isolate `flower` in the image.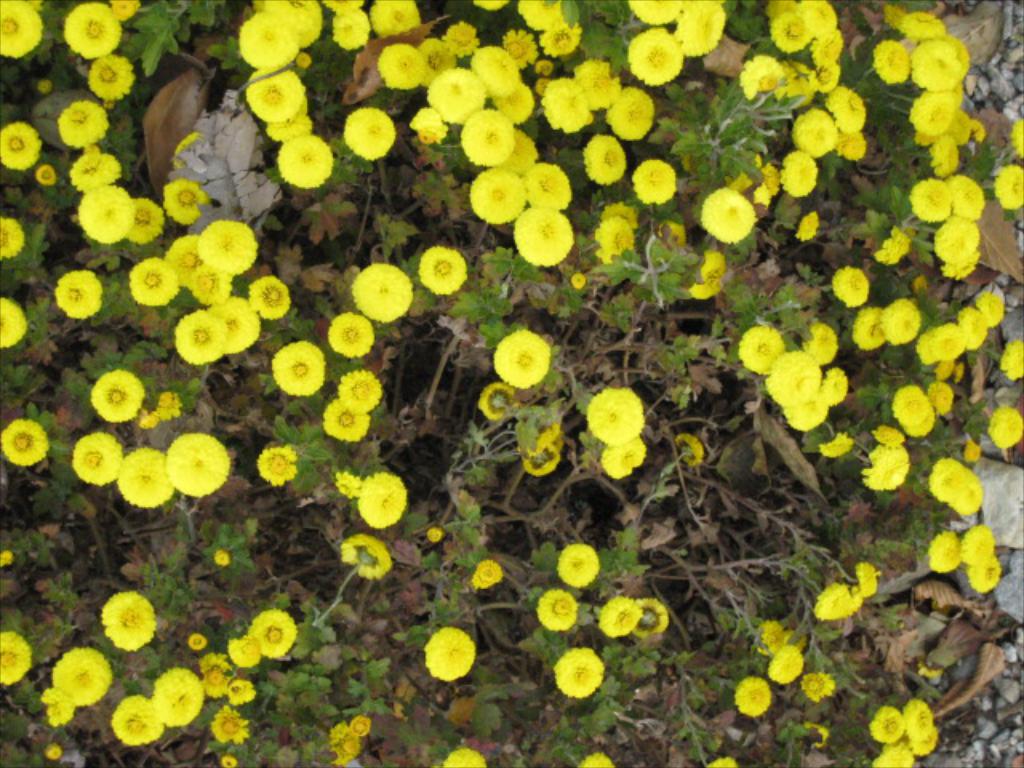
Isolated region: (left=331, top=472, right=403, bottom=528).
